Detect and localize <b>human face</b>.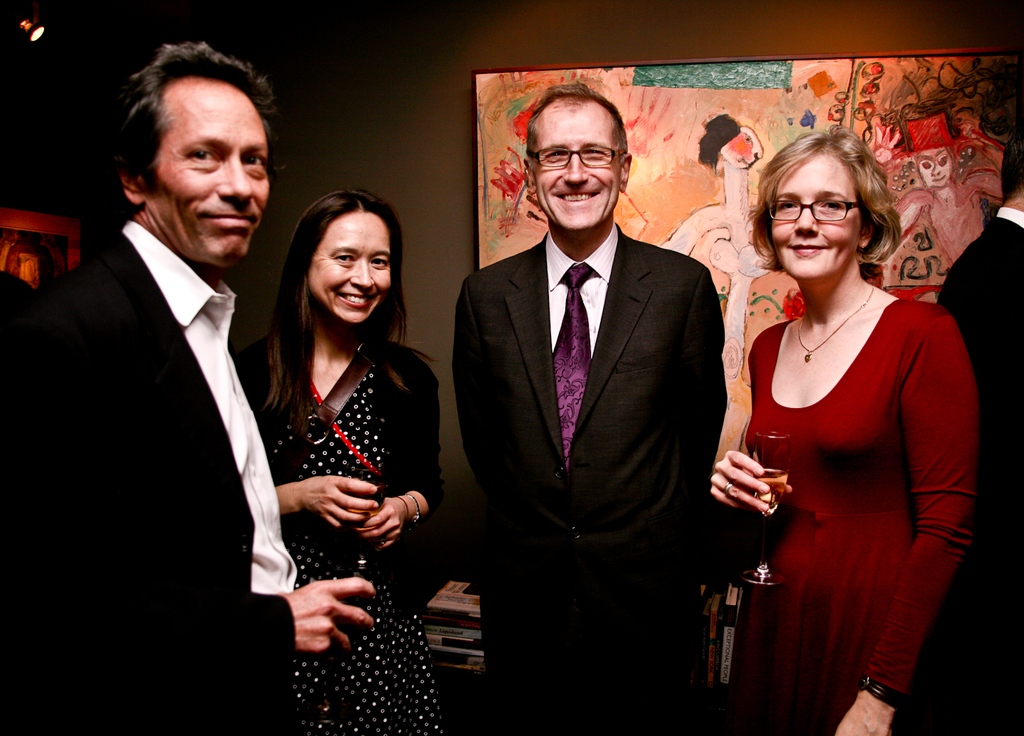
Localized at l=919, t=148, r=950, b=186.
